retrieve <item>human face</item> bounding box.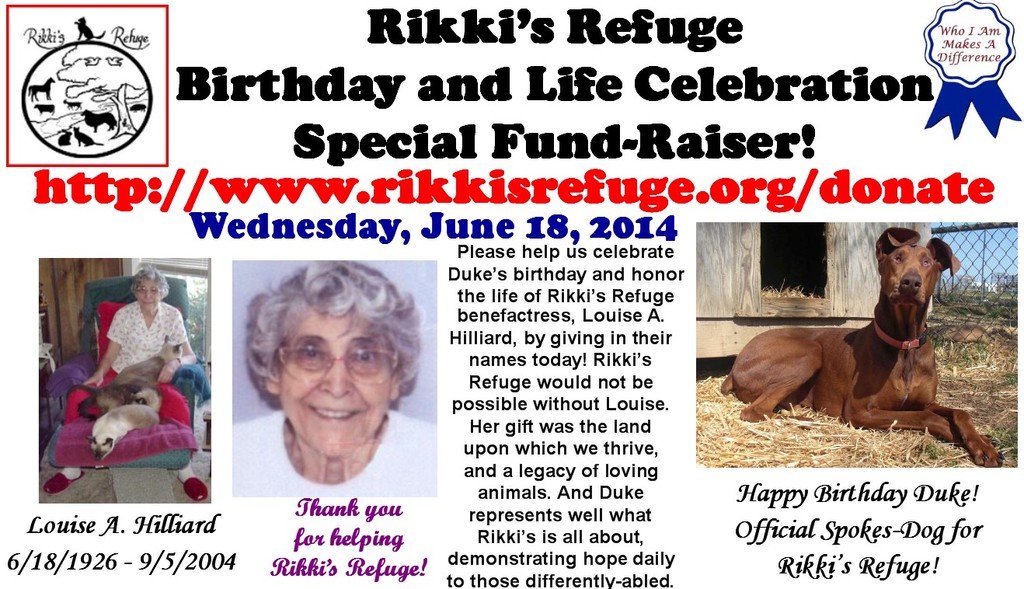
Bounding box: box=[274, 310, 393, 462].
